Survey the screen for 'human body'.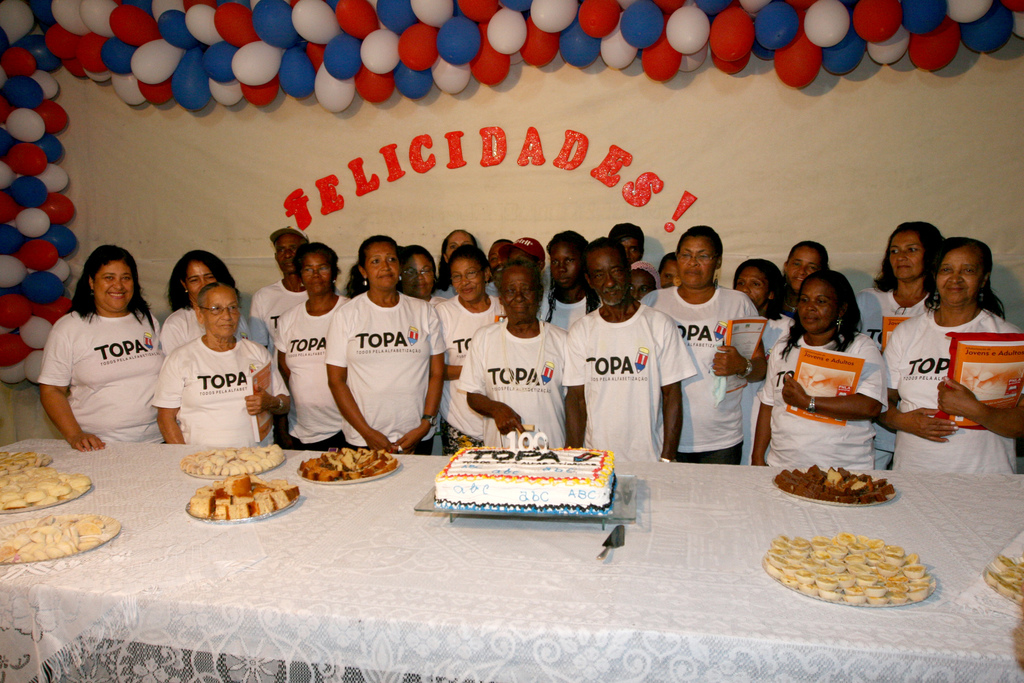
Survey found: [879, 224, 1023, 475].
